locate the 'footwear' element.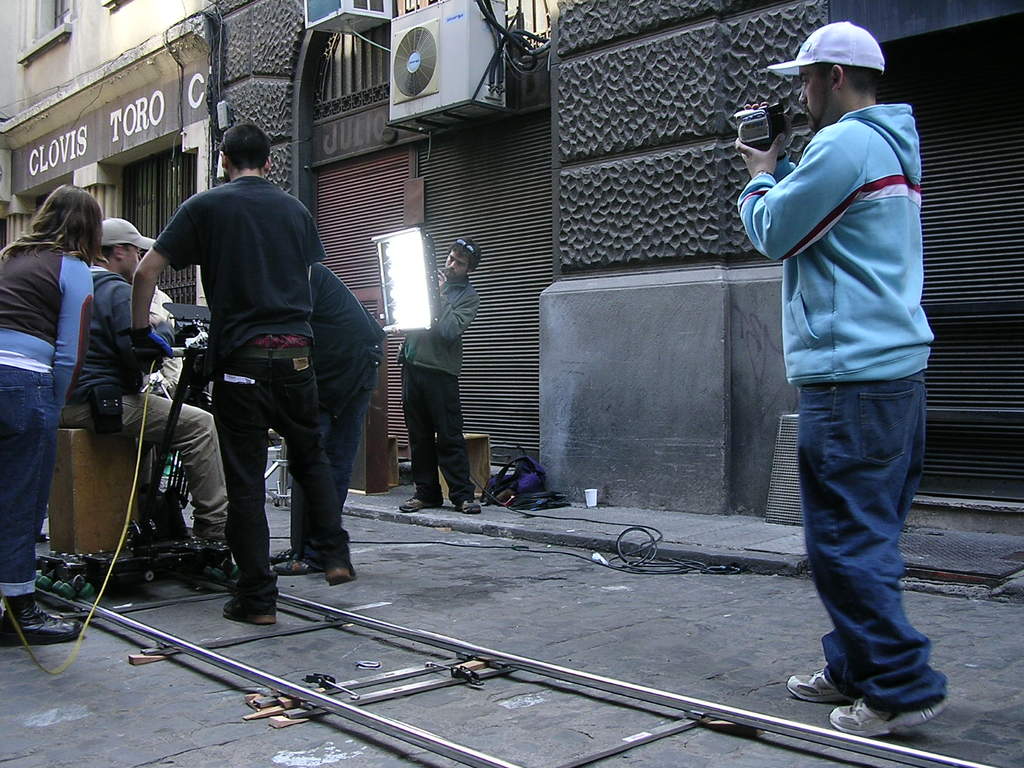
Element bbox: <box>223,596,279,625</box>.
